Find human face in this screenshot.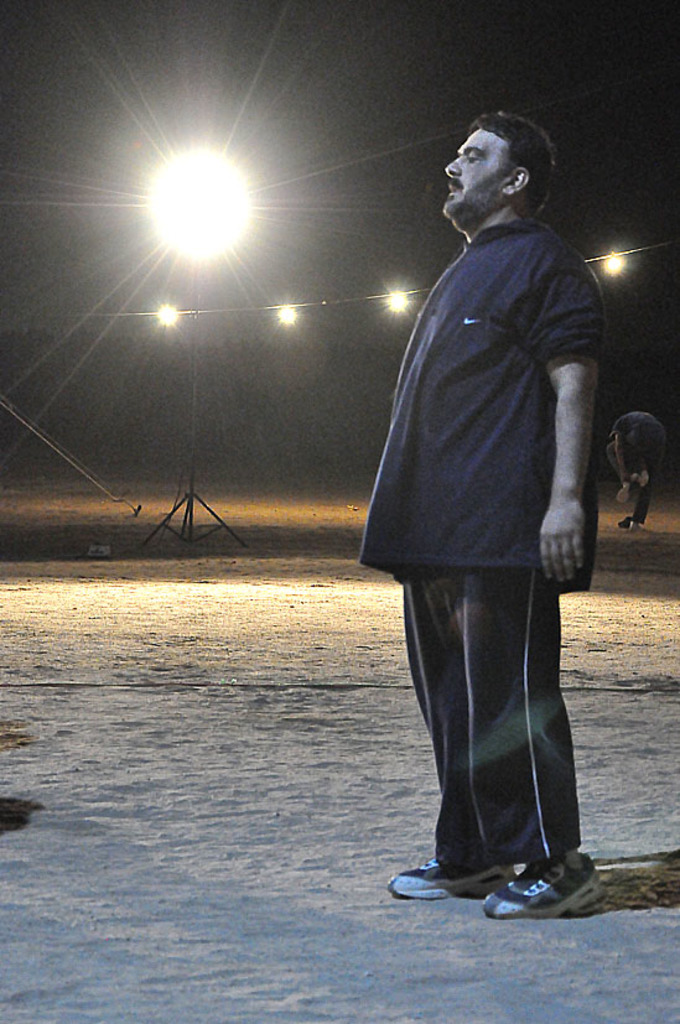
The bounding box for human face is rect(441, 119, 513, 235).
